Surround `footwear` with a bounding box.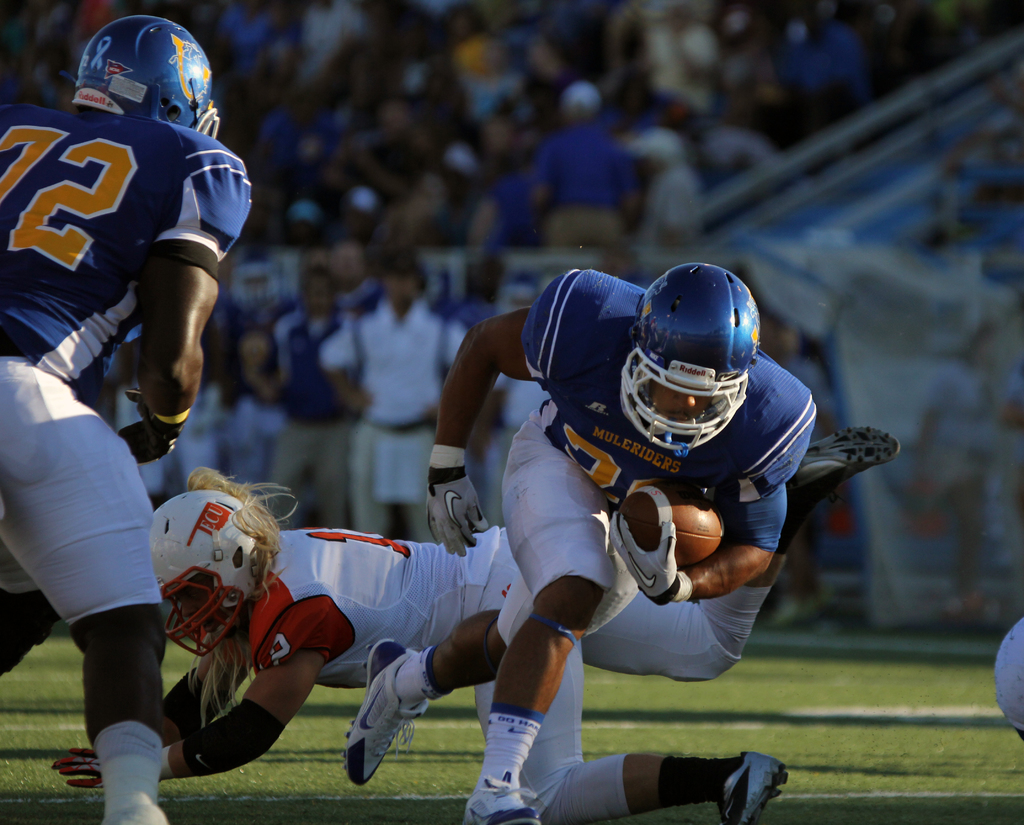
bbox=(103, 809, 173, 824).
